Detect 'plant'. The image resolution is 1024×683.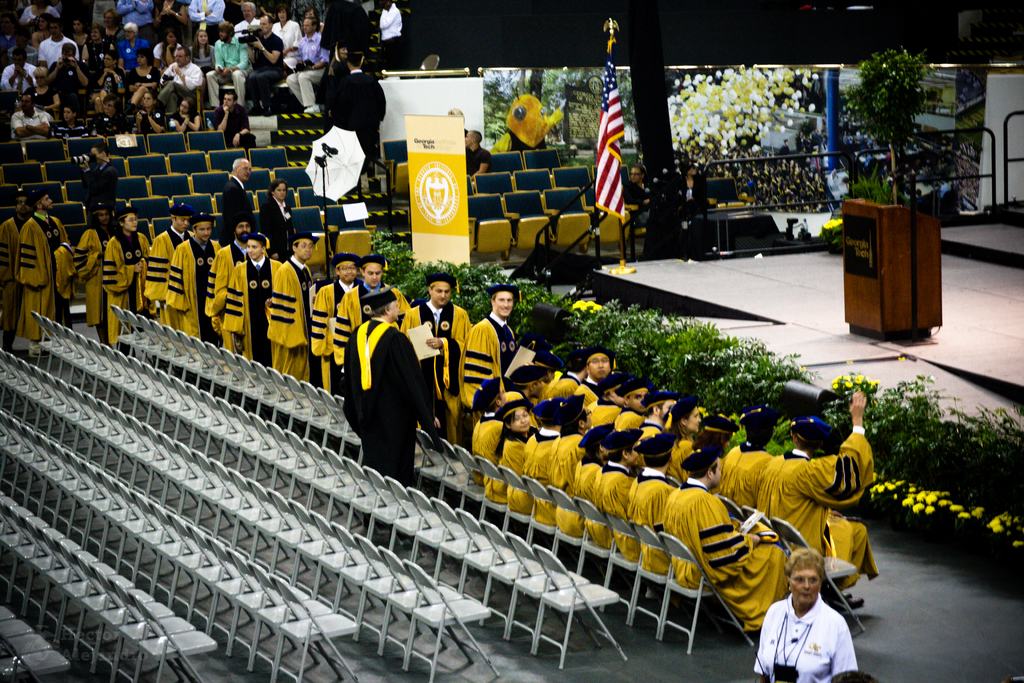
884 491 954 551.
